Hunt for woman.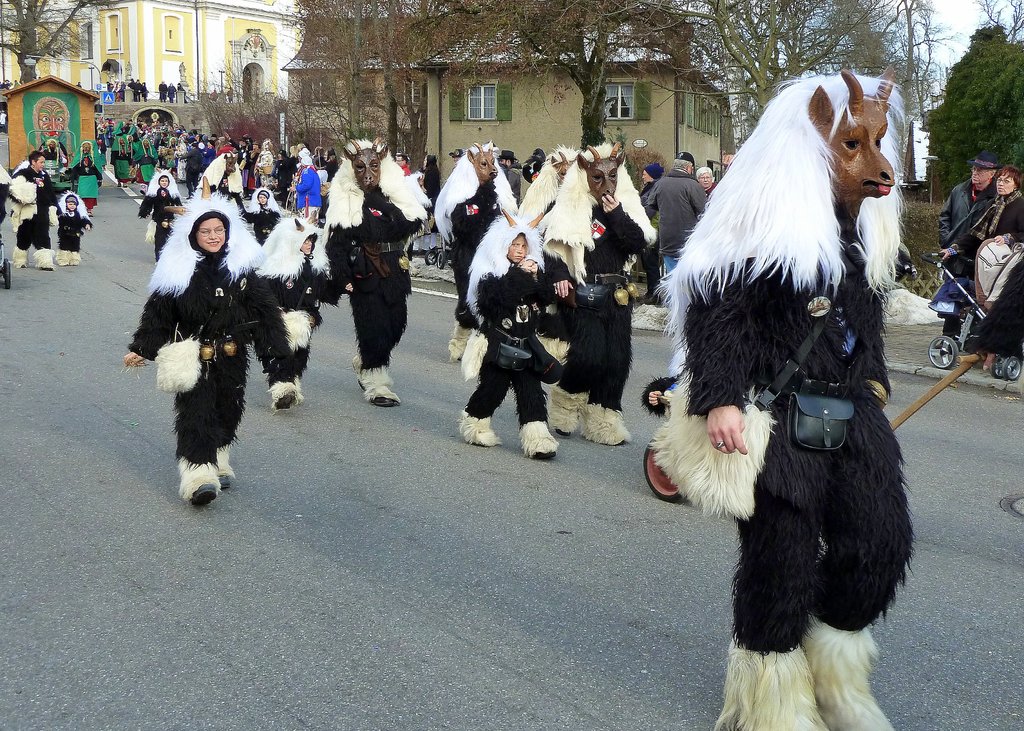
Hunted down at 133 165 294 513.
